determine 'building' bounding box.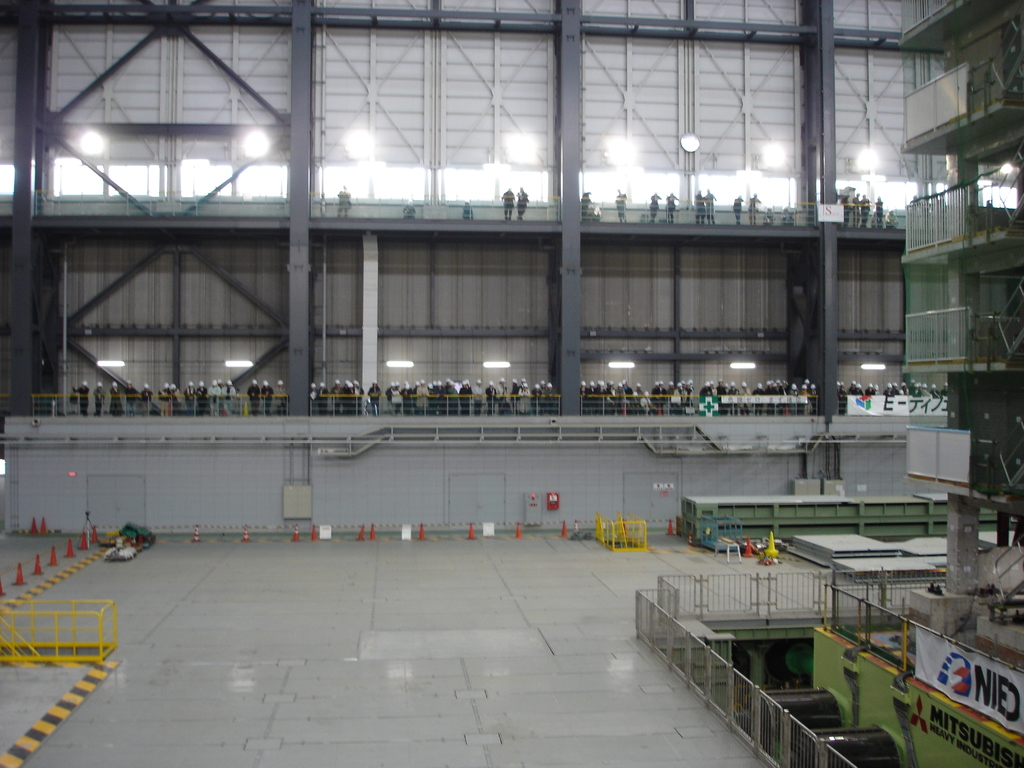
Determined: [x1=0, y1=0, x2=1023, y2=767].
